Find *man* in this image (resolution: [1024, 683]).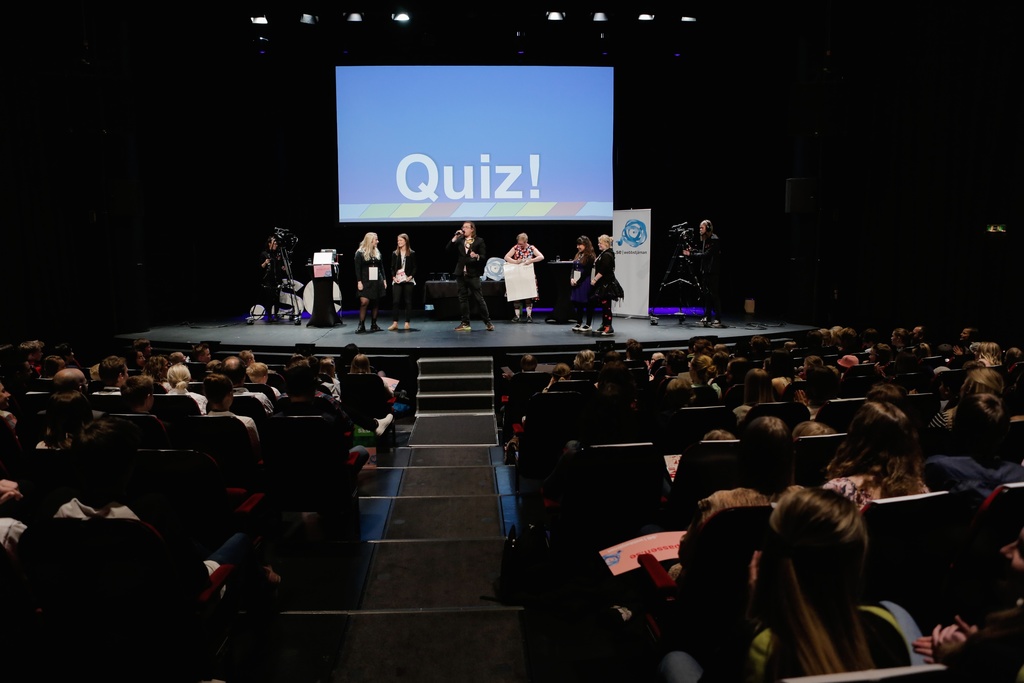
bbox(272, 360, 371, 497).
